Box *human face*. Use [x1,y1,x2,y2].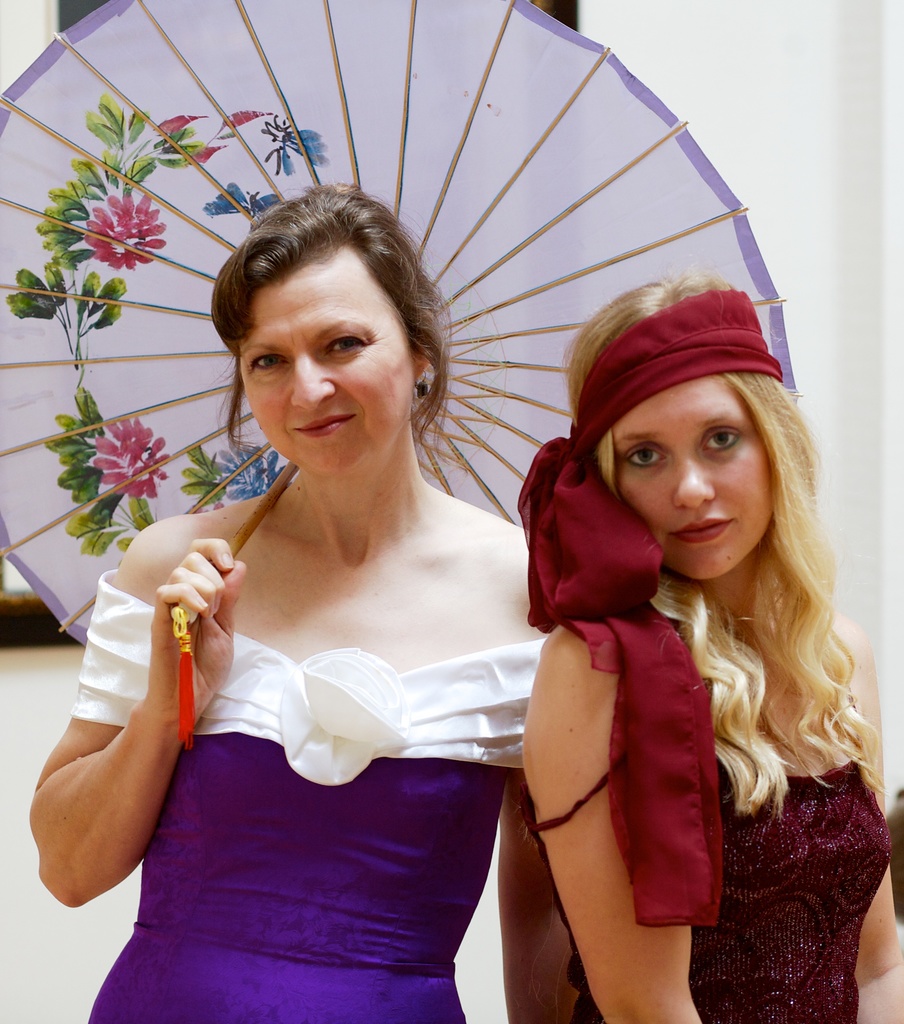
[608,374,767,584].
